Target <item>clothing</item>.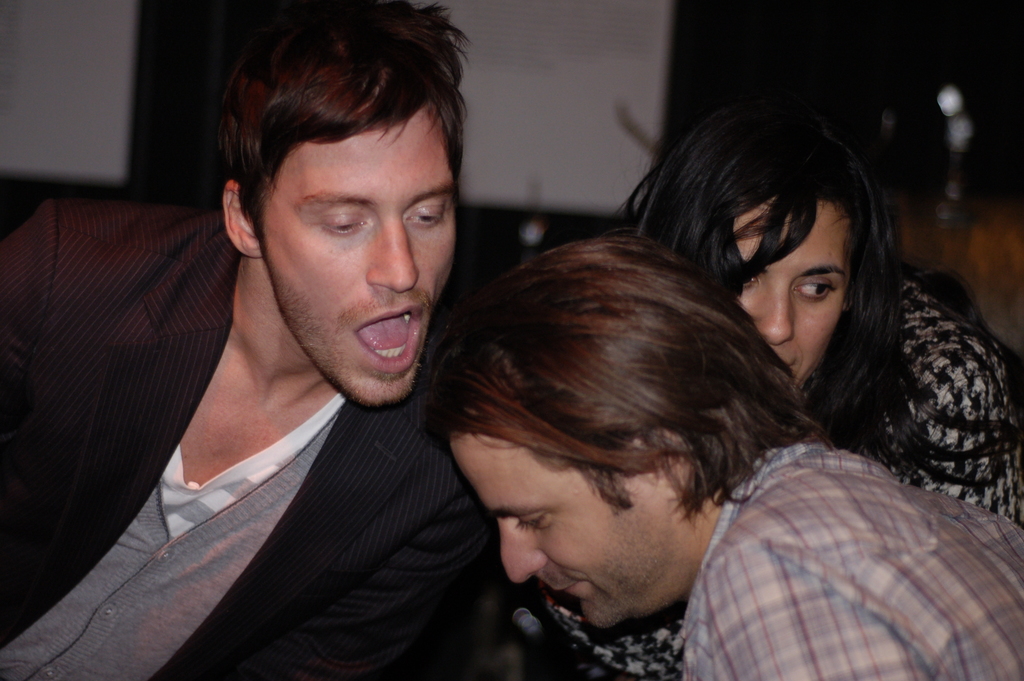
Target region: bbox(546, 270, 1023, 680).
